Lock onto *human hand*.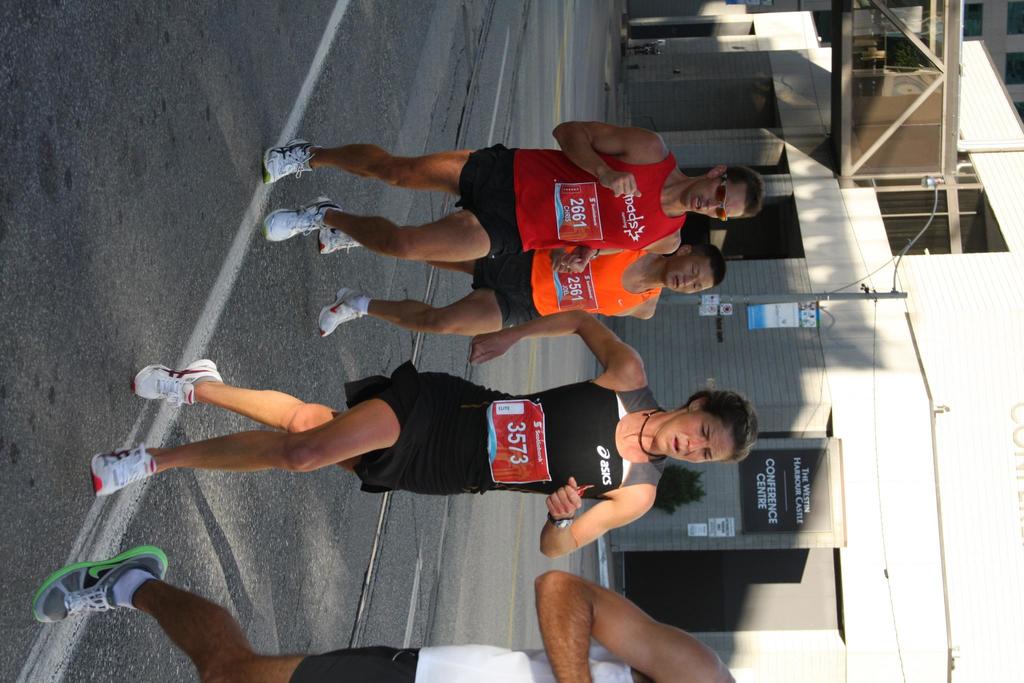
Locked: {"x1": 545, "y1": 478, "x2": 586, "y2": 520}.
